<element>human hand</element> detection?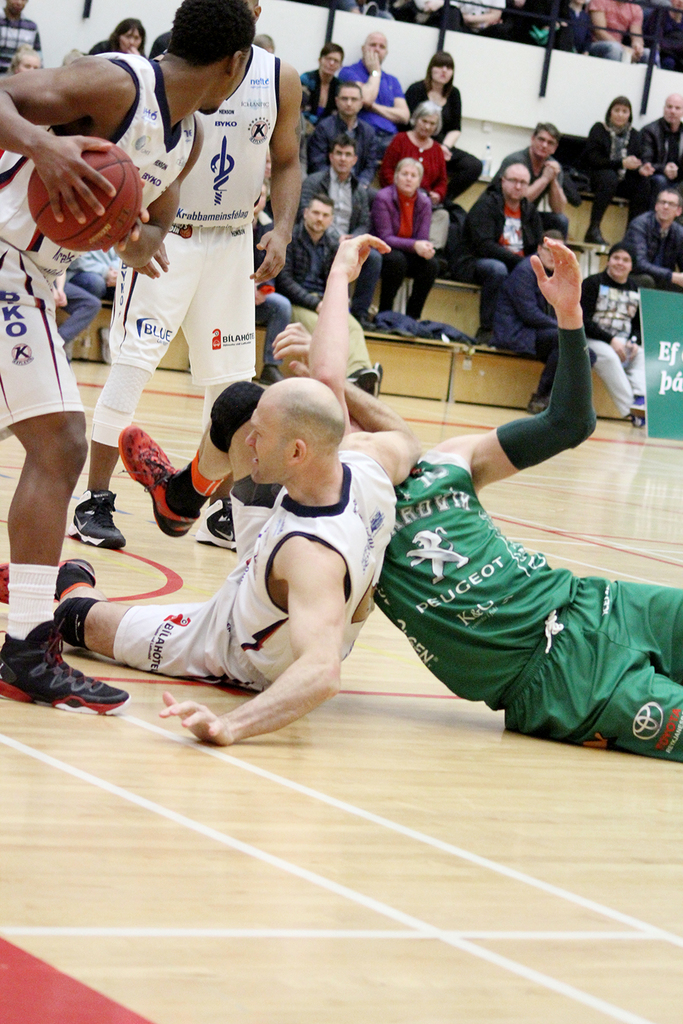
left=329, top=232, right=391, bottom=283
